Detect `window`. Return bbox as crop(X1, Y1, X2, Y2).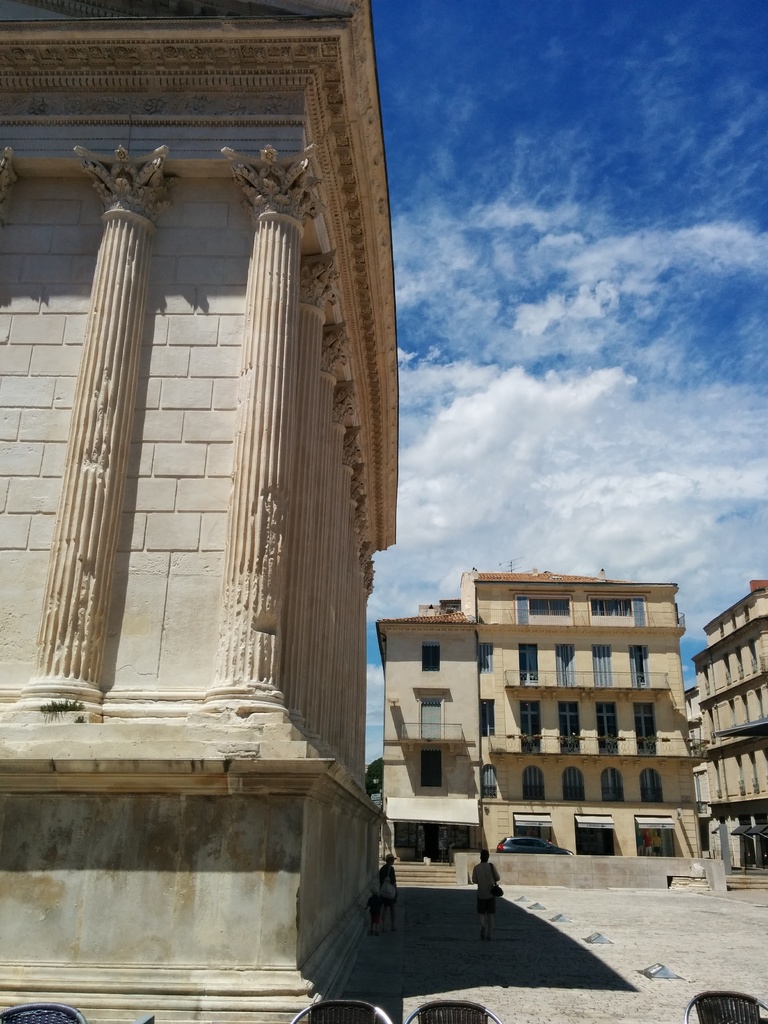
crop(420, 639, 444, 673).
